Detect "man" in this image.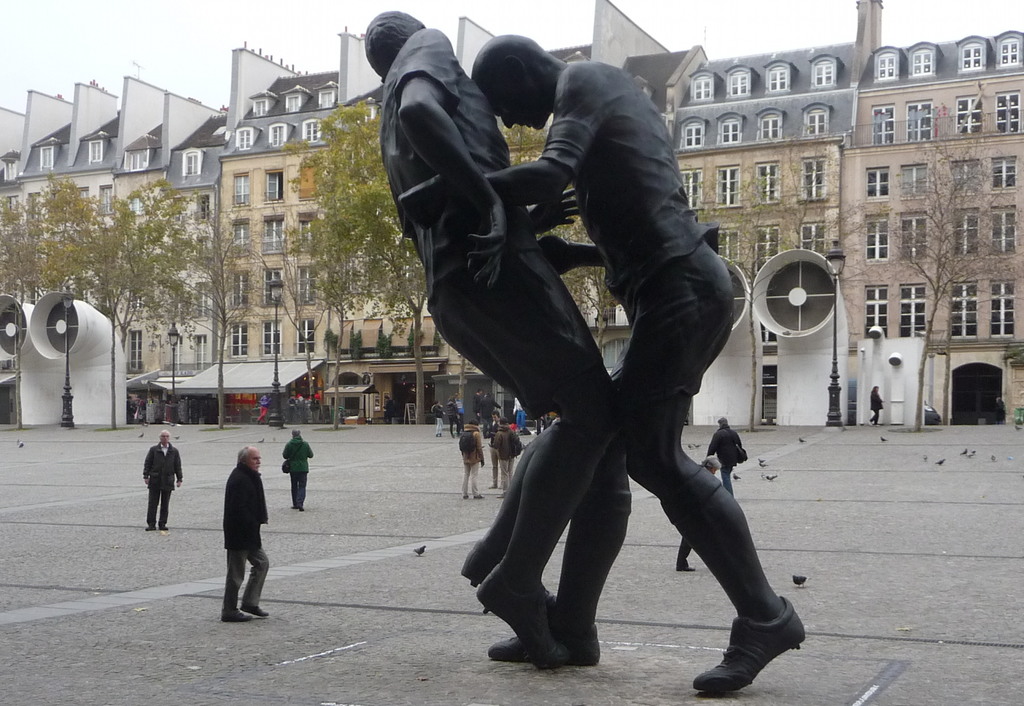
Detection: [x1=219, y1=445, x2=270, y2=619].
